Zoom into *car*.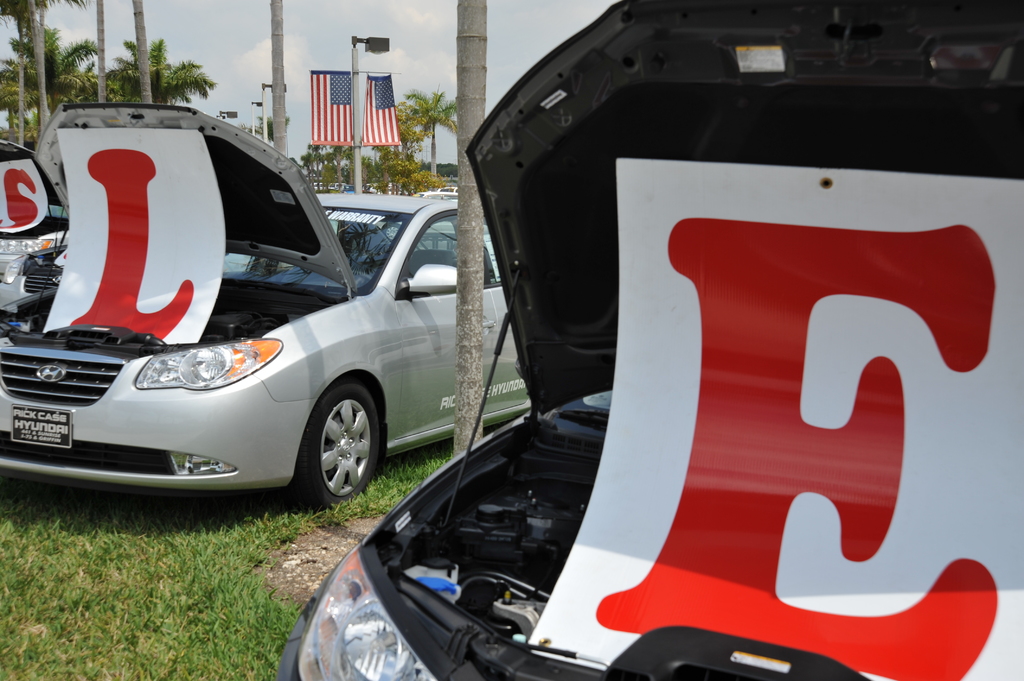
Zoom target: bbox=[20, 127, 524, 503].
